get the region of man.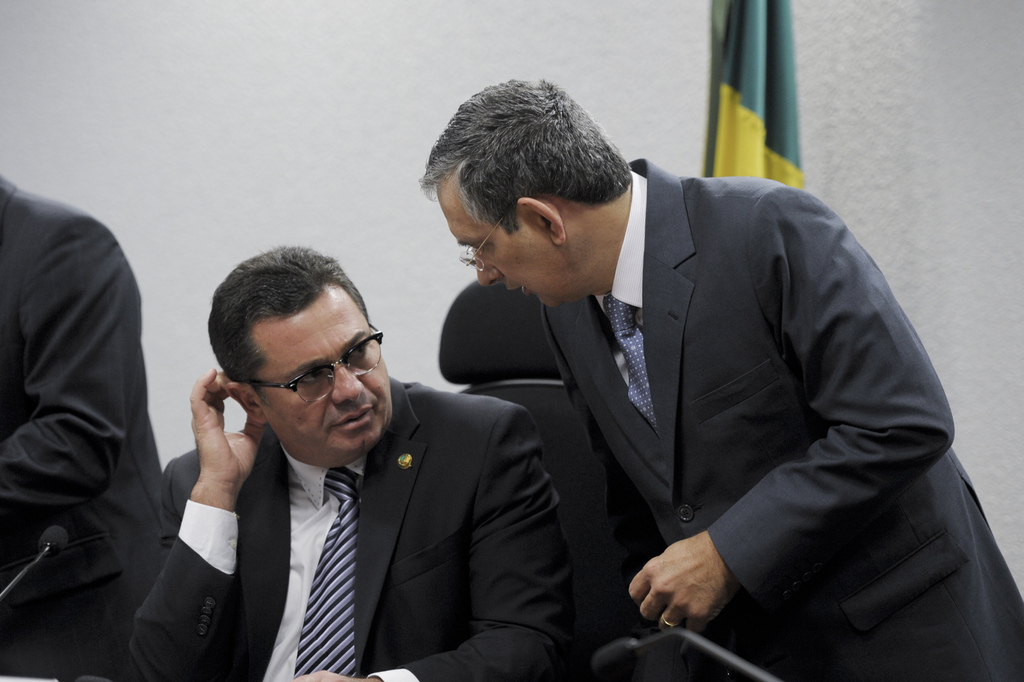
[x1=419, y1=73, x2=1023, y2=681].
